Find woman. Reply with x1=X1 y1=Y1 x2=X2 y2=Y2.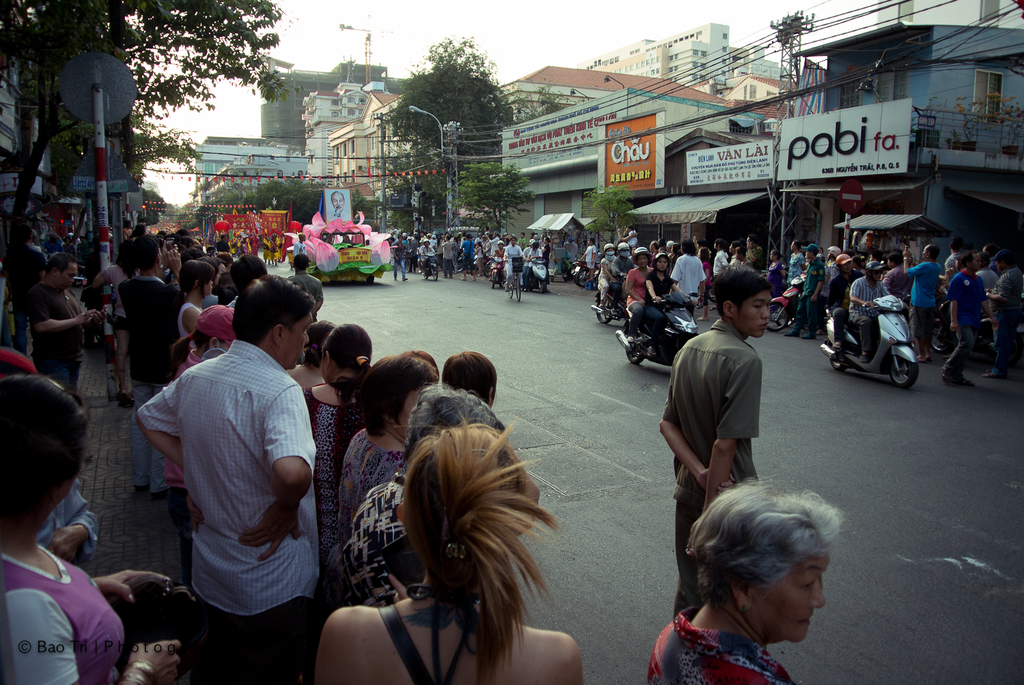
x1=317 y1=351 x2=449 y2=542.
